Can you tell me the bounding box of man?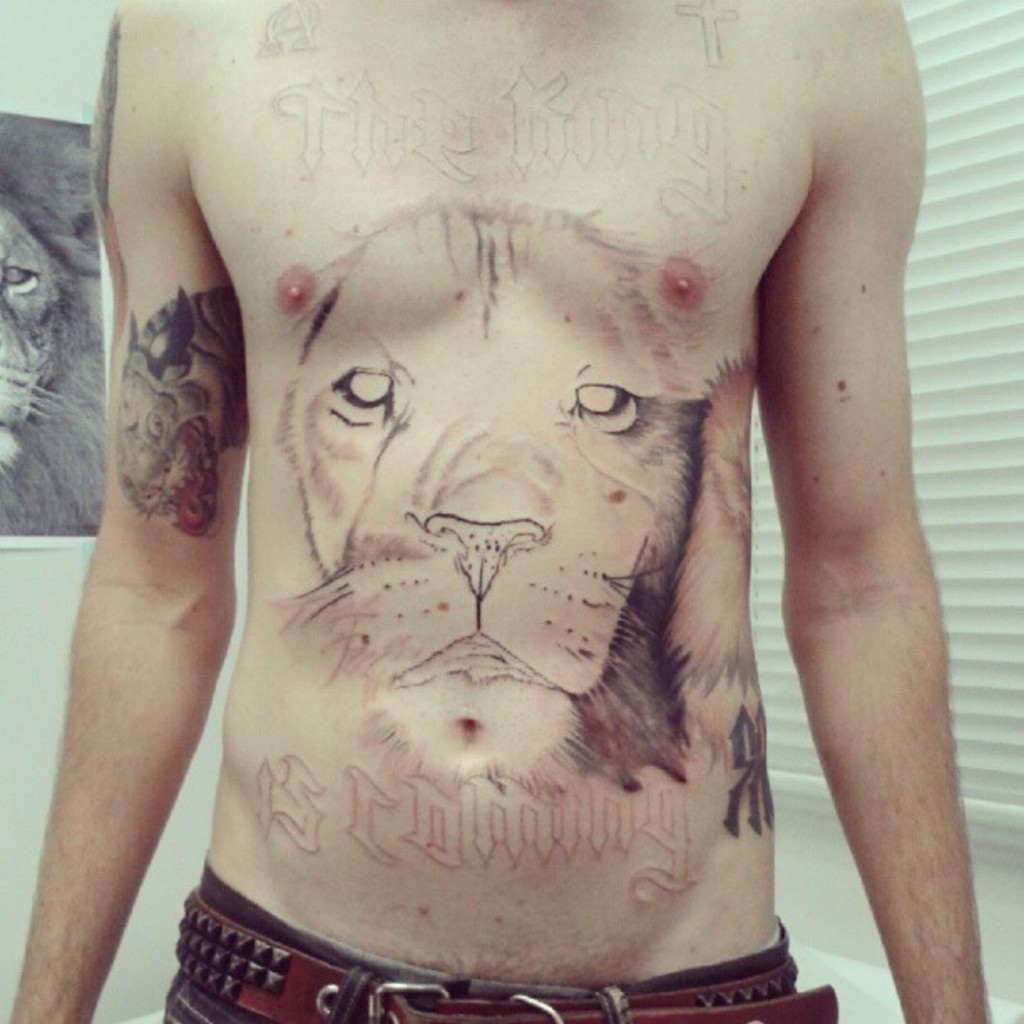
BBox(85, 7, 960, 1023).
